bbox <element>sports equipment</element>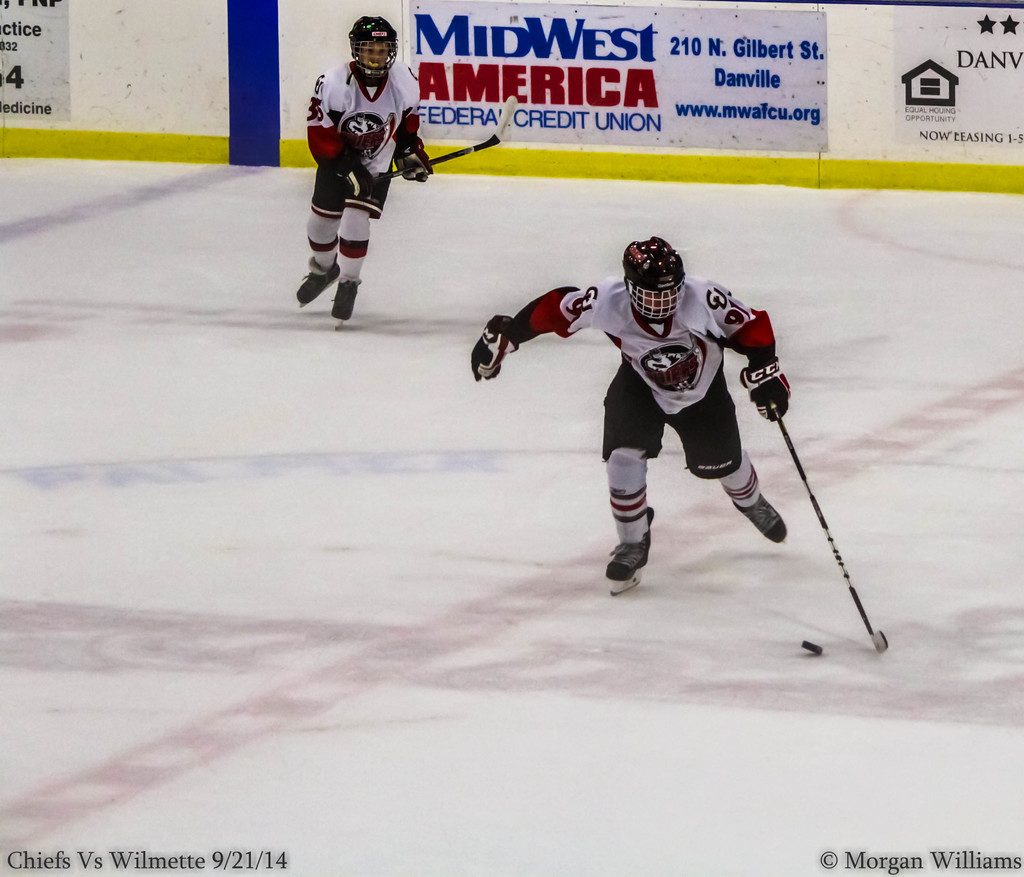
{"left": 739, "top": 354, "right": 793, "bottom": 421}
